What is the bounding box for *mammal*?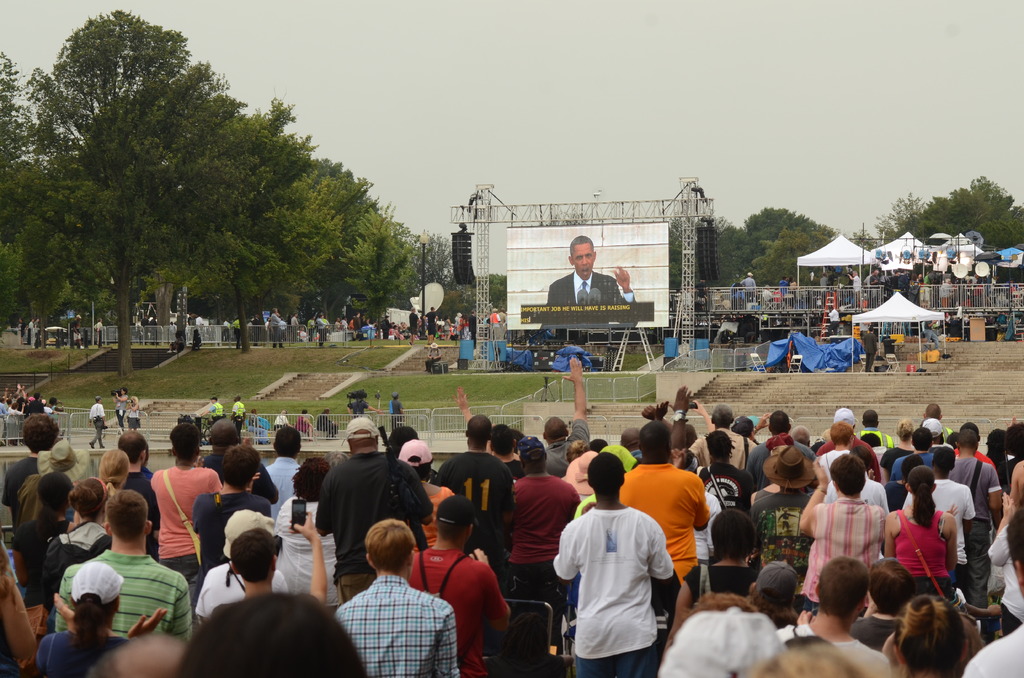
pyautogui.locateOnScreen(884, 451, 928, 515).
